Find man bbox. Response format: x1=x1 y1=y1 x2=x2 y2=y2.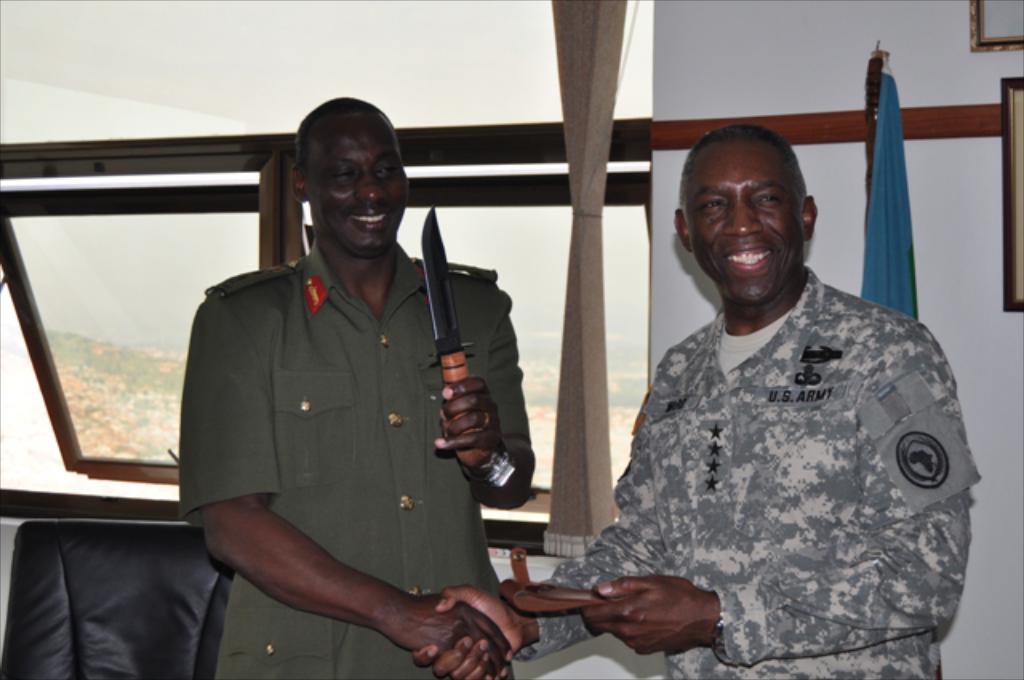
x1=171 y1=109 x2=520 y2=664.
